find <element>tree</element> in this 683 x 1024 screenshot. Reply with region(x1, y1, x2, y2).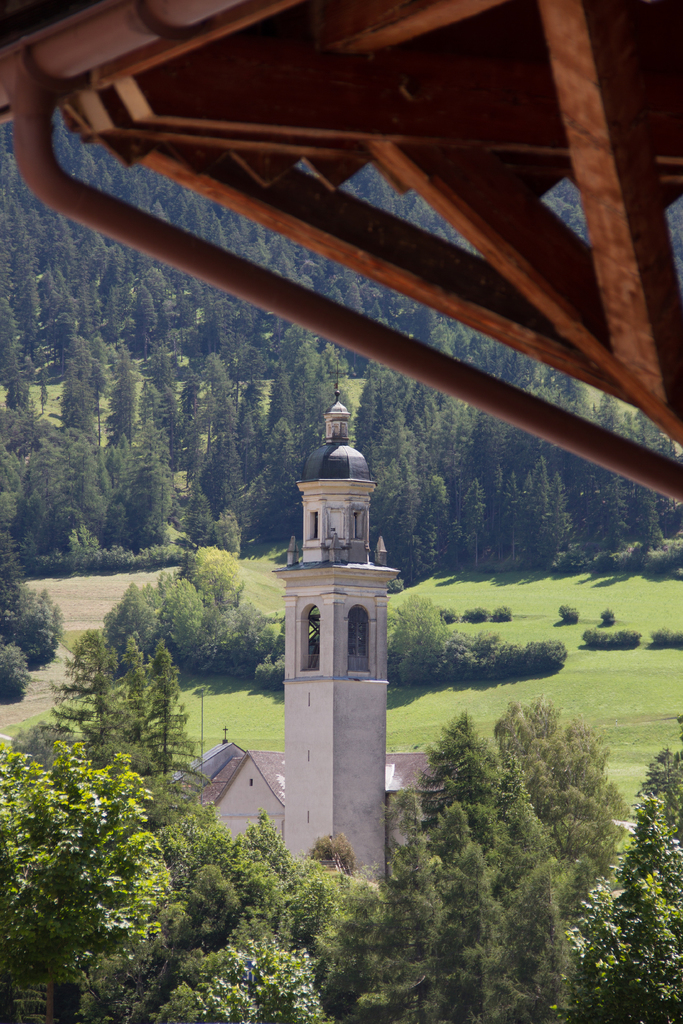
region(0, 575, 62, 708).
